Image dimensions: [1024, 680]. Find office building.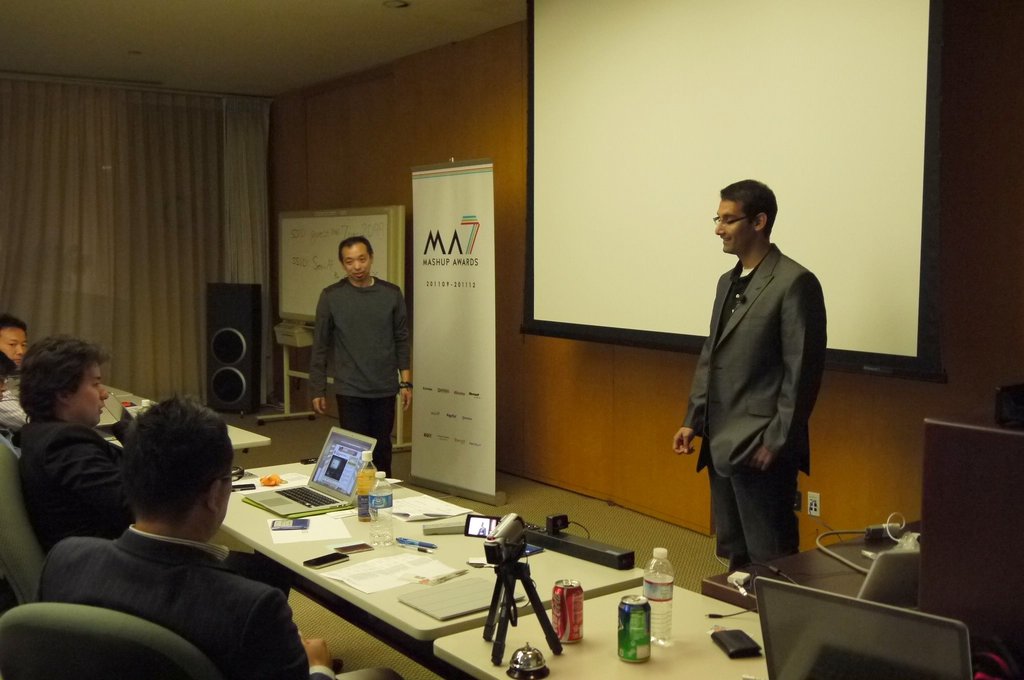
(left=0, top=0, right=1023, bottom=679).
